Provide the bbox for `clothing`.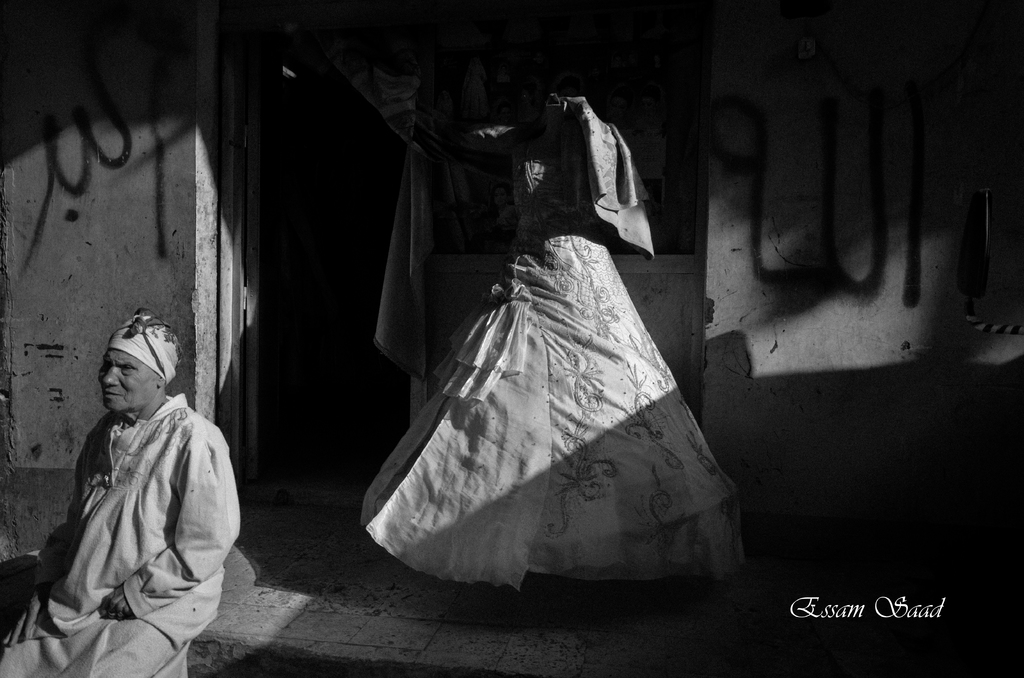
select_region(0, 387, 236, 677).
